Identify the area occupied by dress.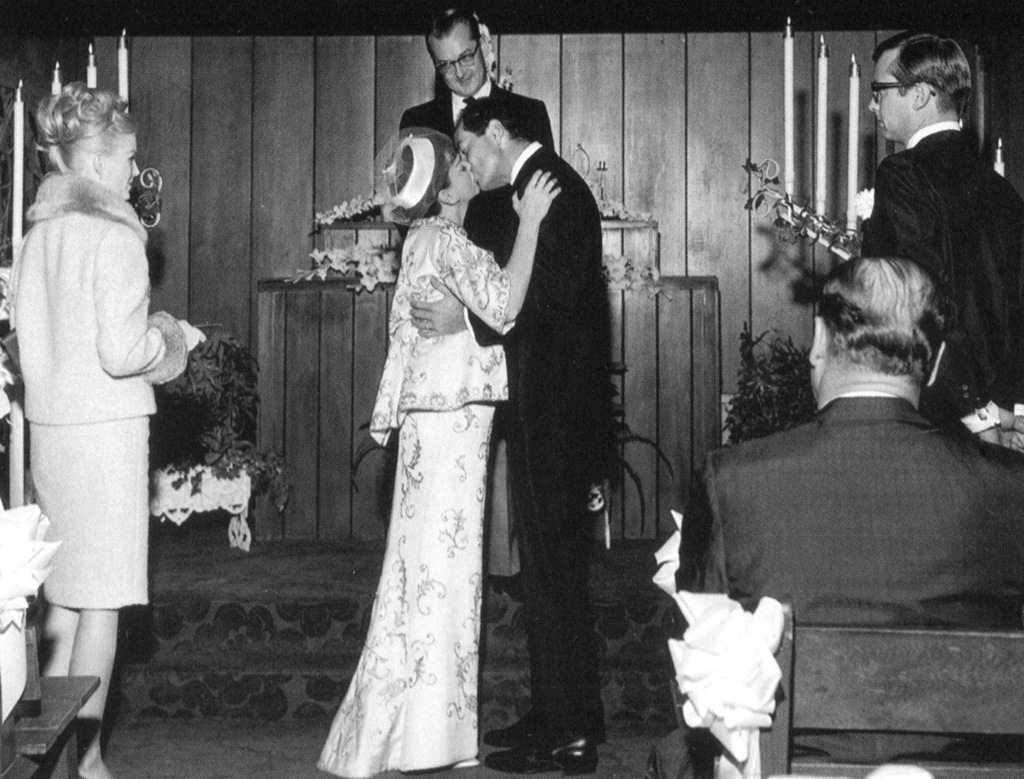
Area: select_region(315, 212, 514, 778).
